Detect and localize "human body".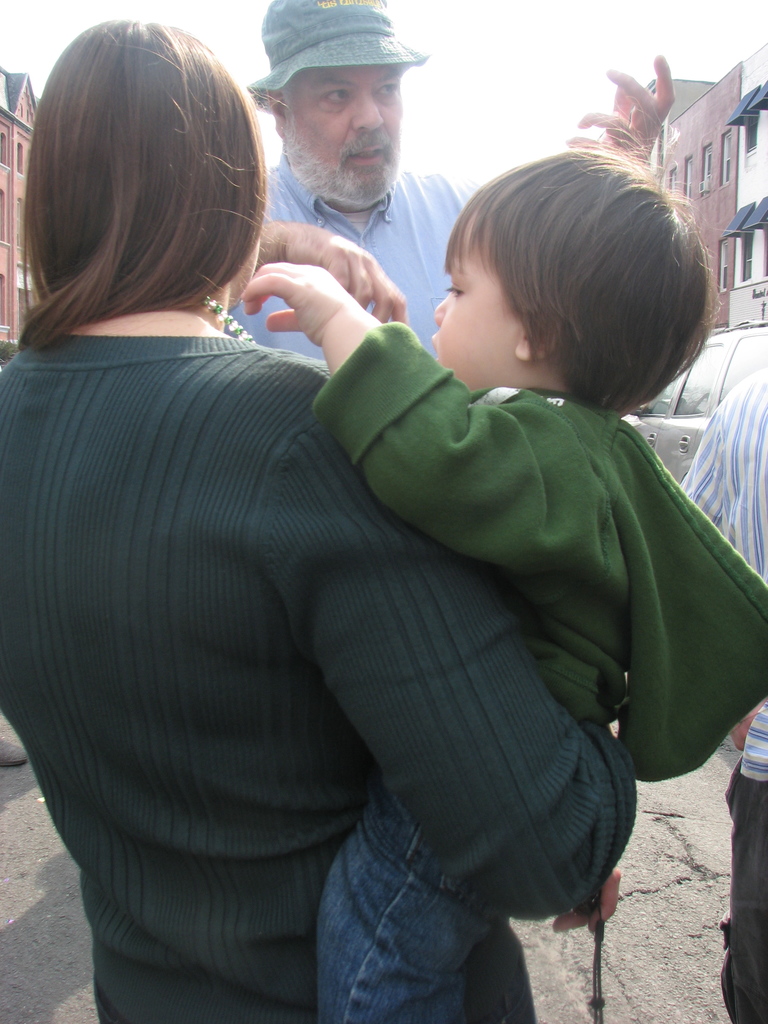
Localized at locate(0, 300, 673, 1023).
